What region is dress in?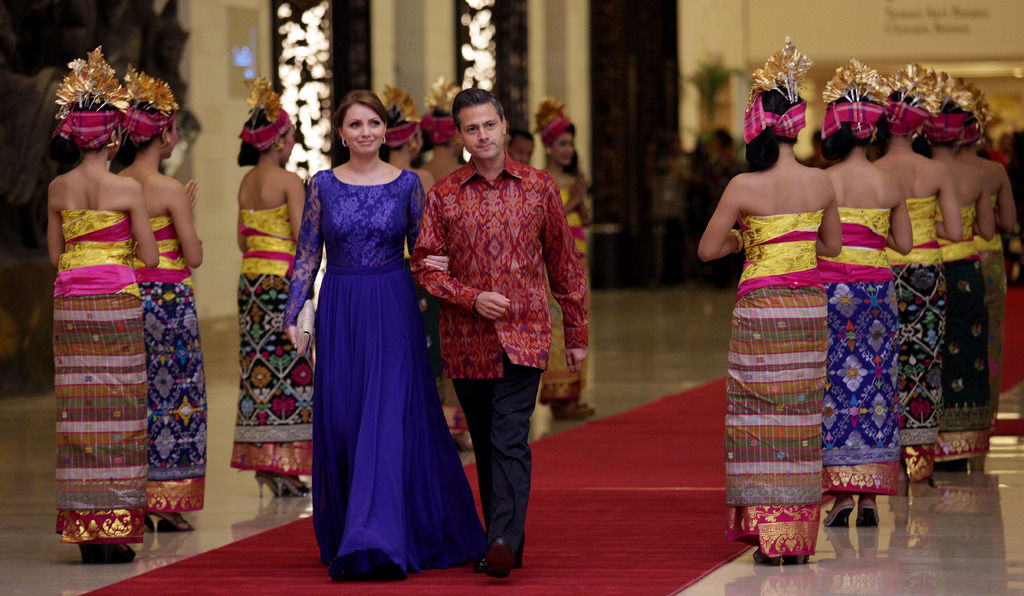
[x1=540, y1=193, x2=584, y2=403].
